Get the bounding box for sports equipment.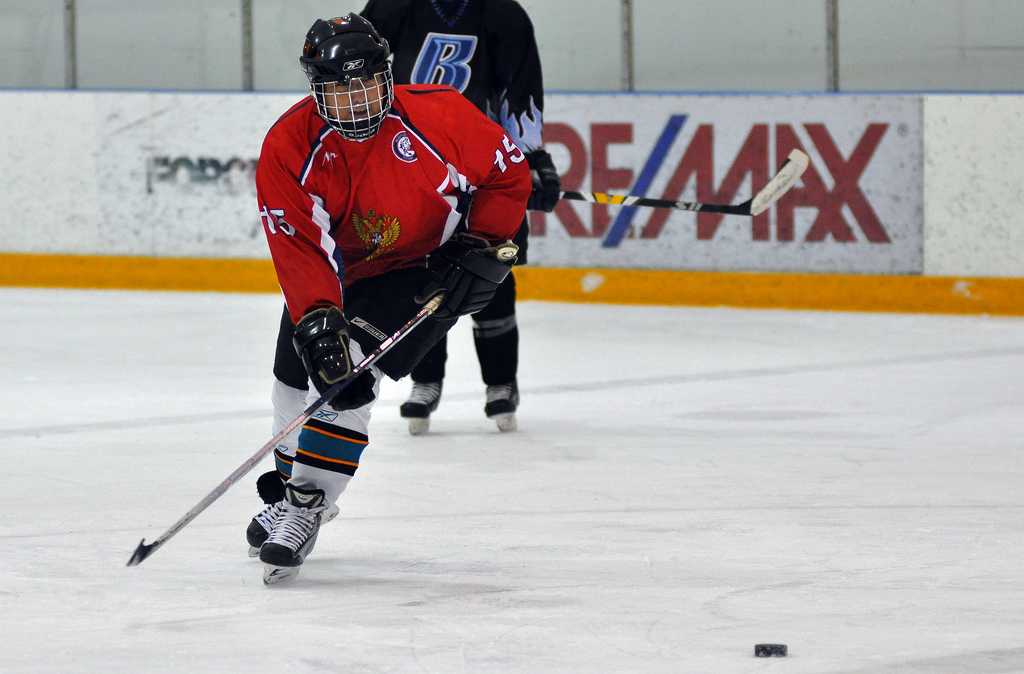
529:151:562:214.
